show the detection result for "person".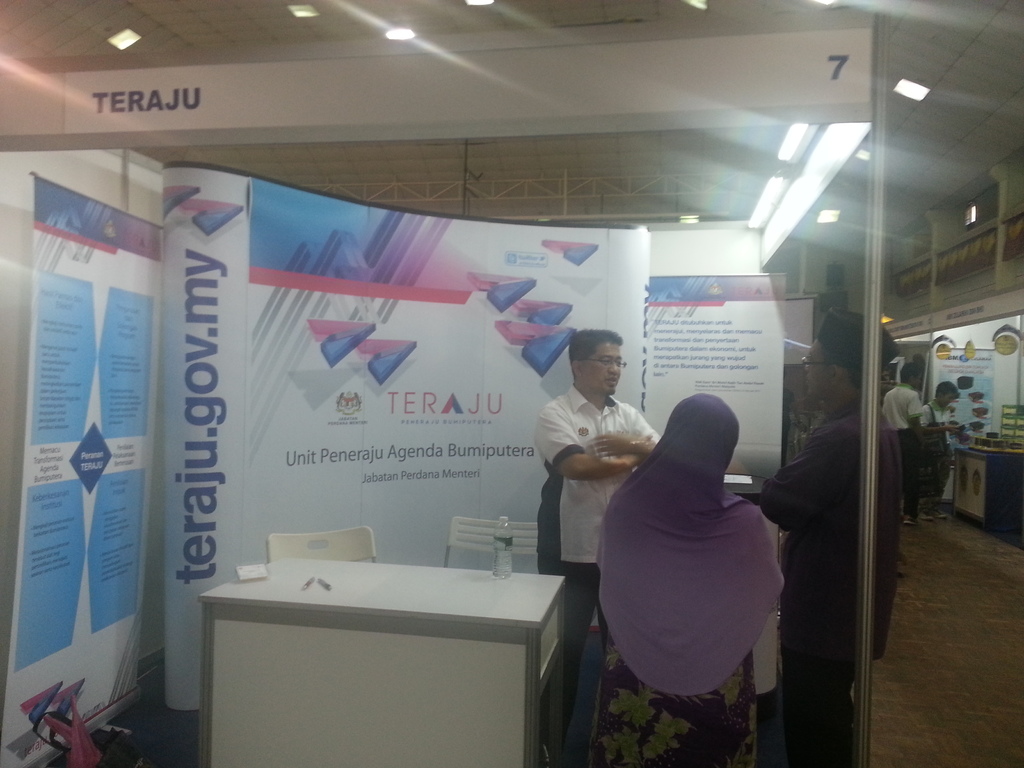
<bbox>877, 357, 926, 529</bbox>.
